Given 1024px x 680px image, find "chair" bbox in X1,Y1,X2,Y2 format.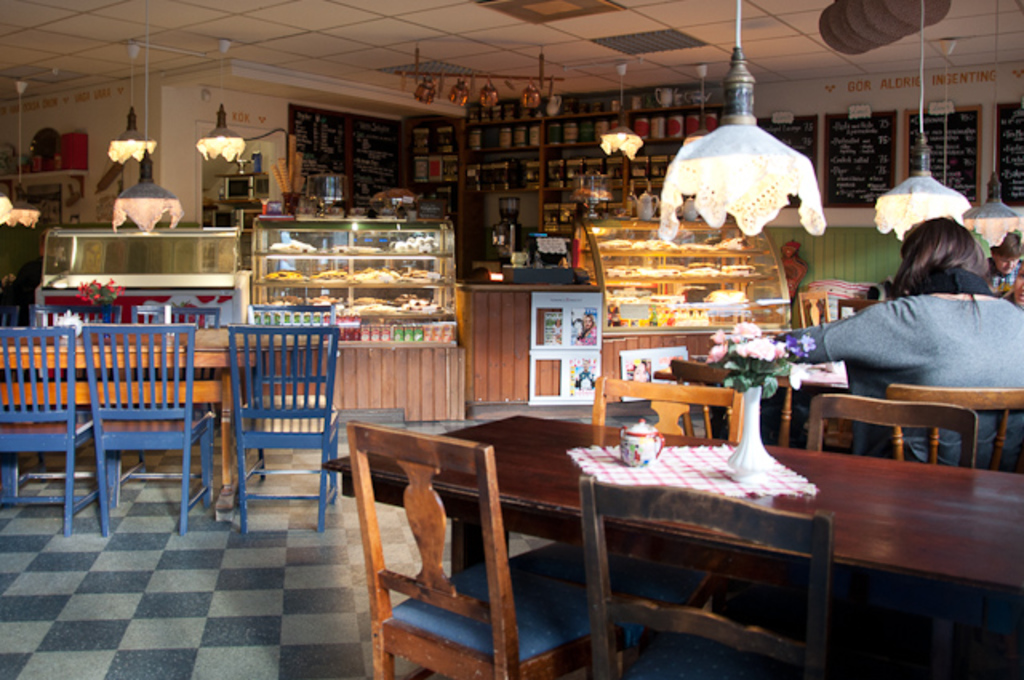
251,301,339,474.
